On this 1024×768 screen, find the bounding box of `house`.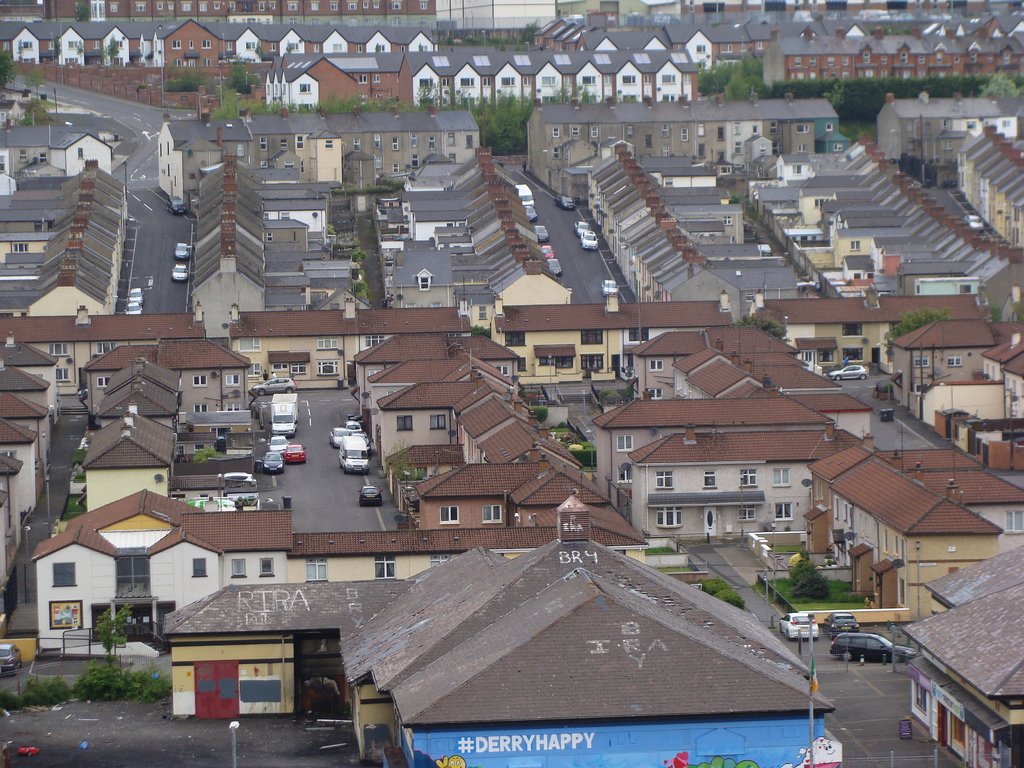
Bounding box: [435,0,554,32].
